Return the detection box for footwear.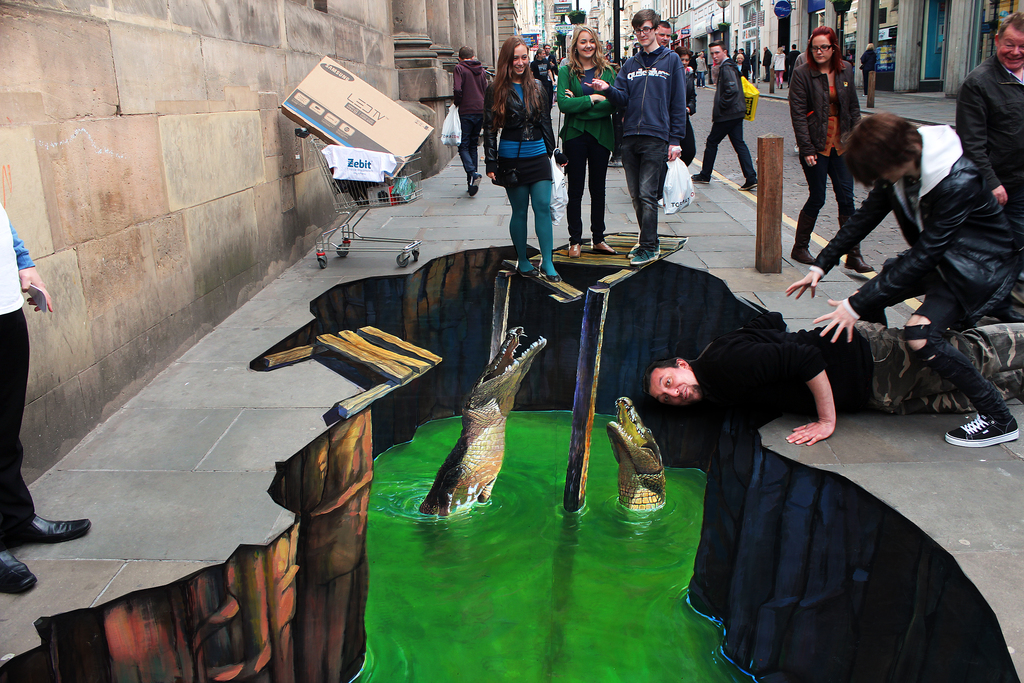
<bbox>3, 502, 77, 570</bbox>.
